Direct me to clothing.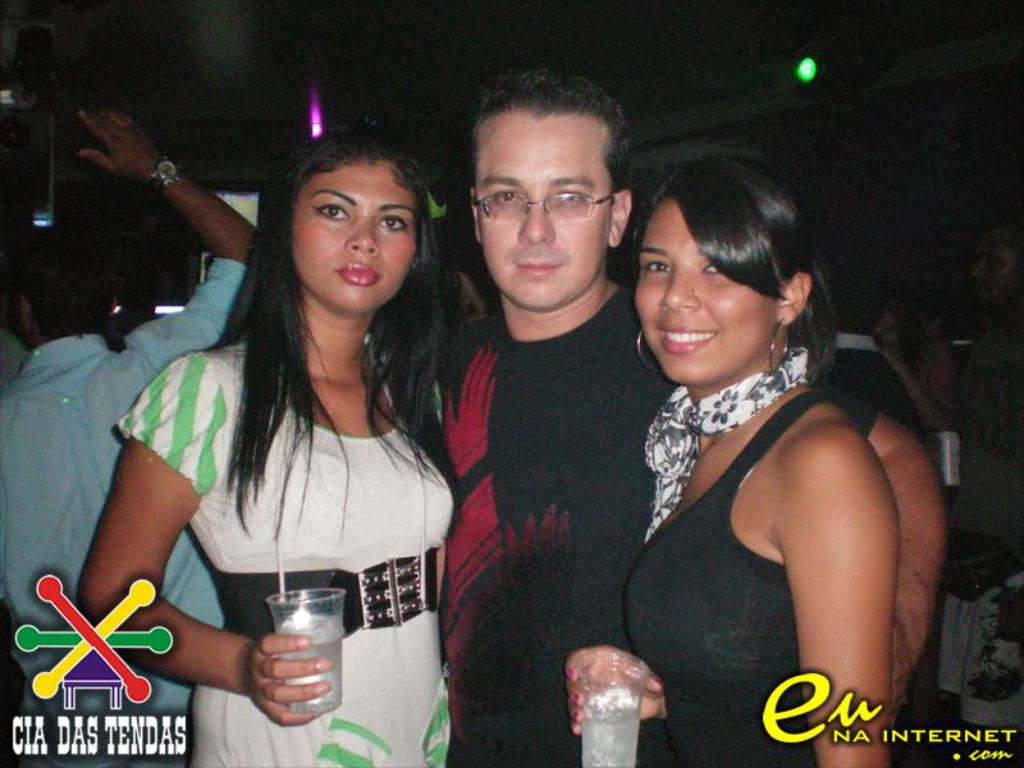
Direction: region(431, 291, 659, 767).
